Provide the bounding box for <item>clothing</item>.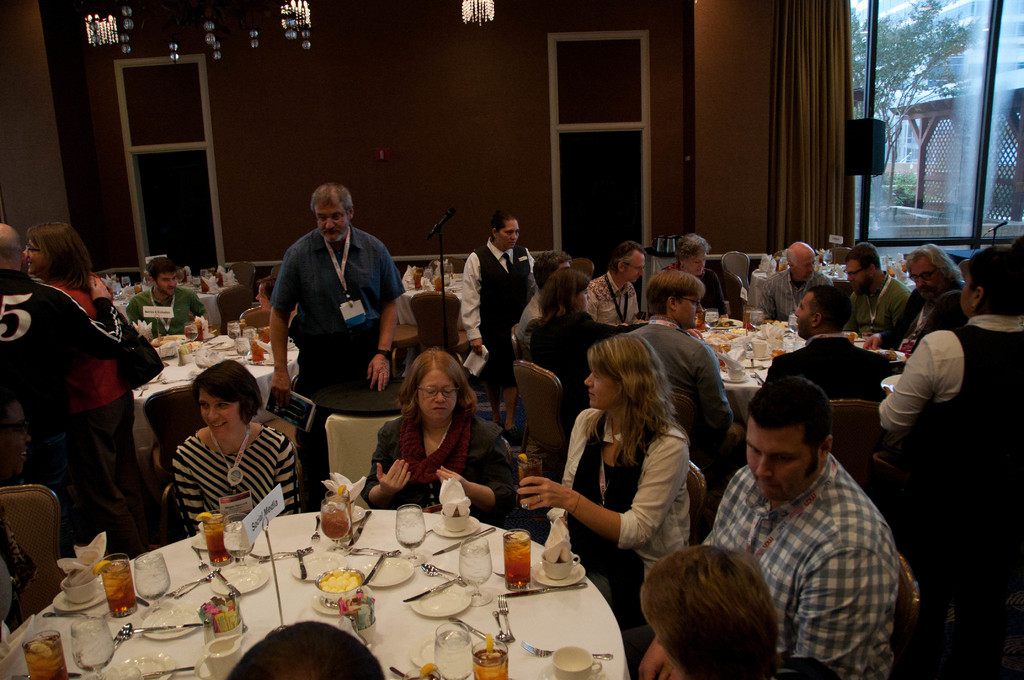
[623, 308, 739, 447].
